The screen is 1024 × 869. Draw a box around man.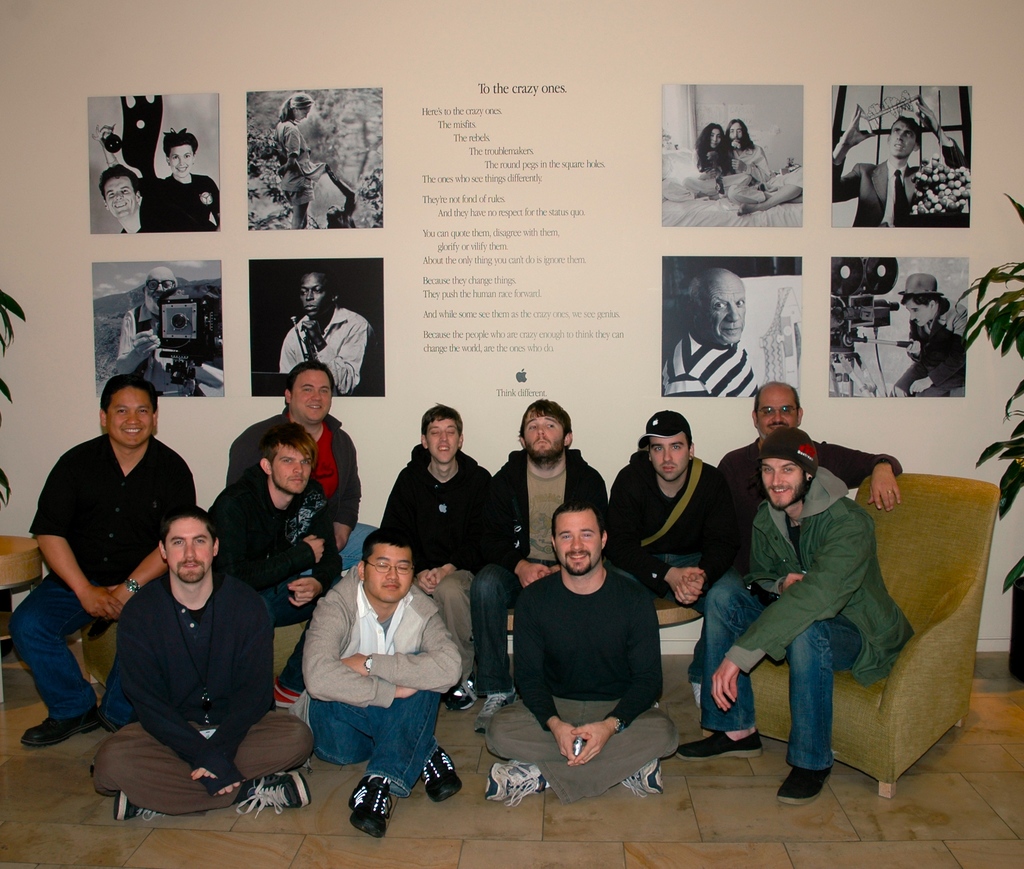
<box>20,377,199,747</box>.
